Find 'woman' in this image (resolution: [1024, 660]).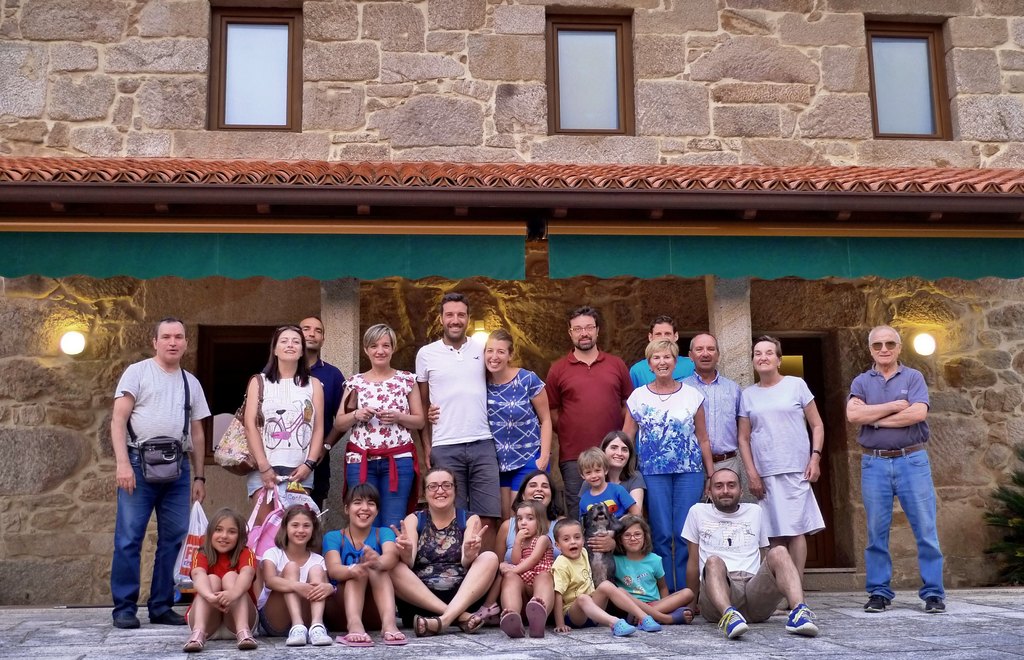
(x1=225, y1=335, x2=325, y2=519).
